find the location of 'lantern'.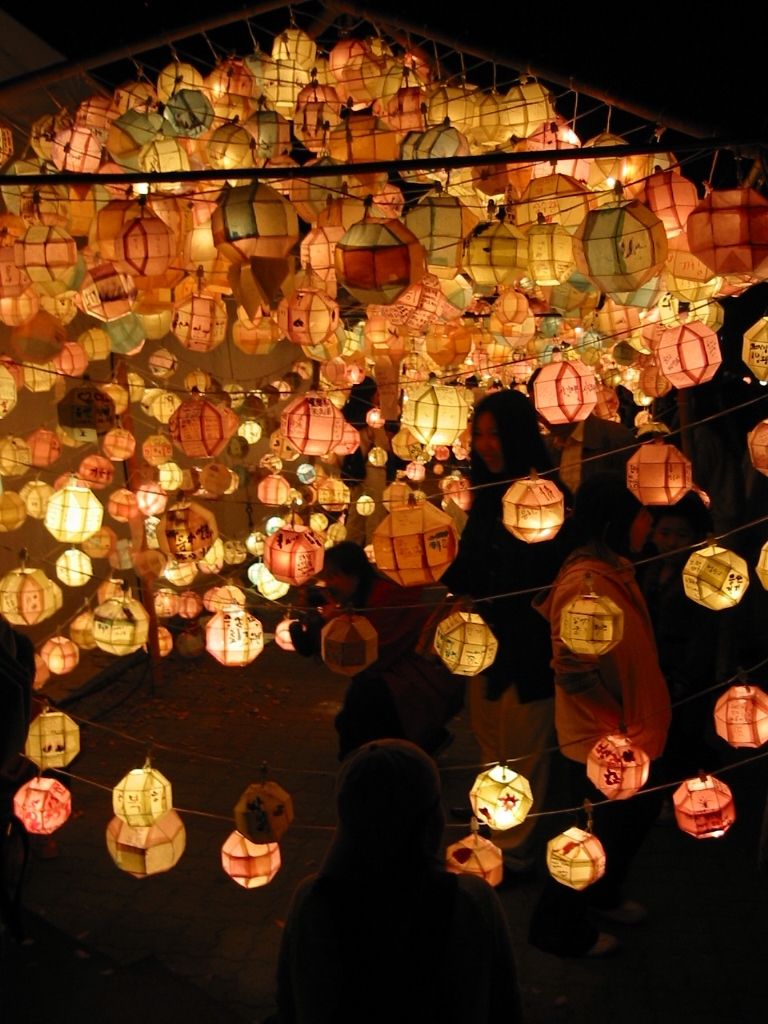
Location: box(37, 639, 82, 676).
